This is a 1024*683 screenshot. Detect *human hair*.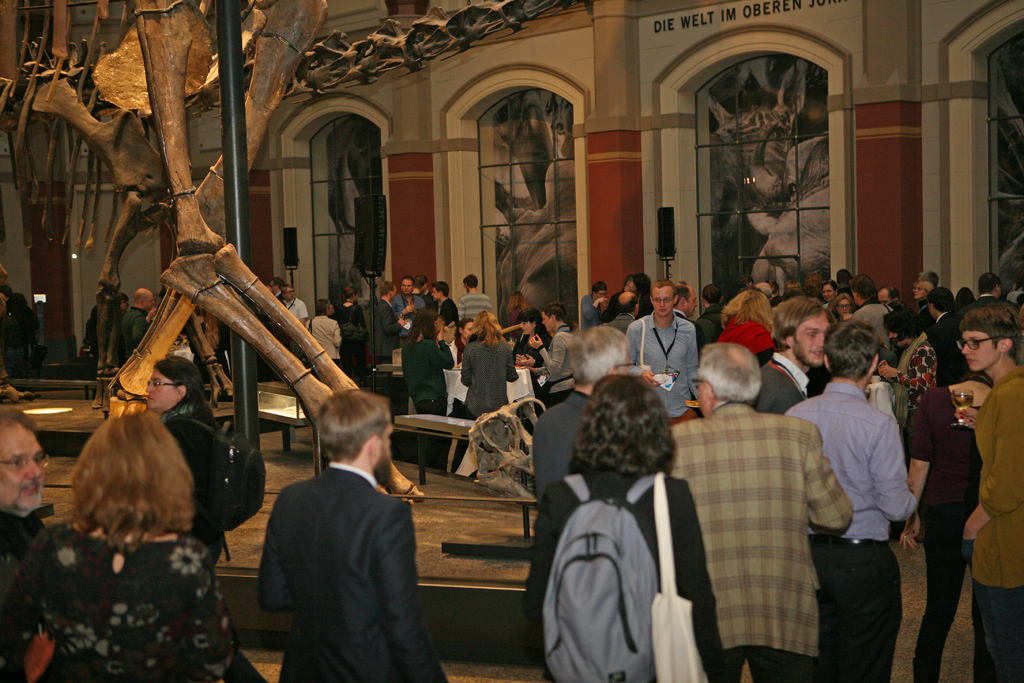
(924,284,956,315).
